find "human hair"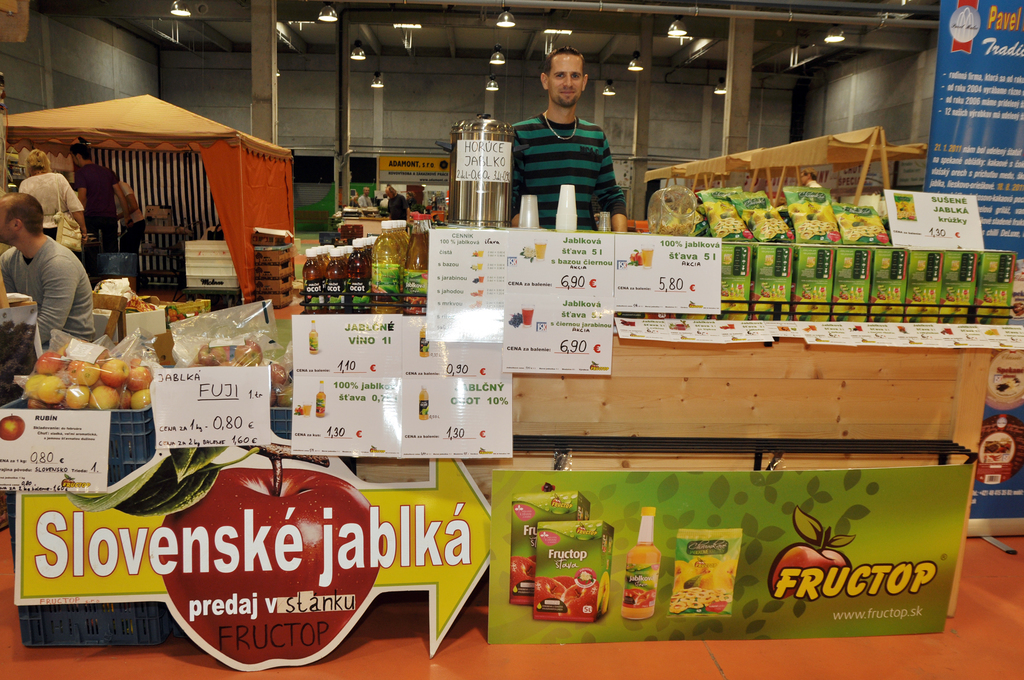
x1=391 y1=186 x2=397 y2=197
